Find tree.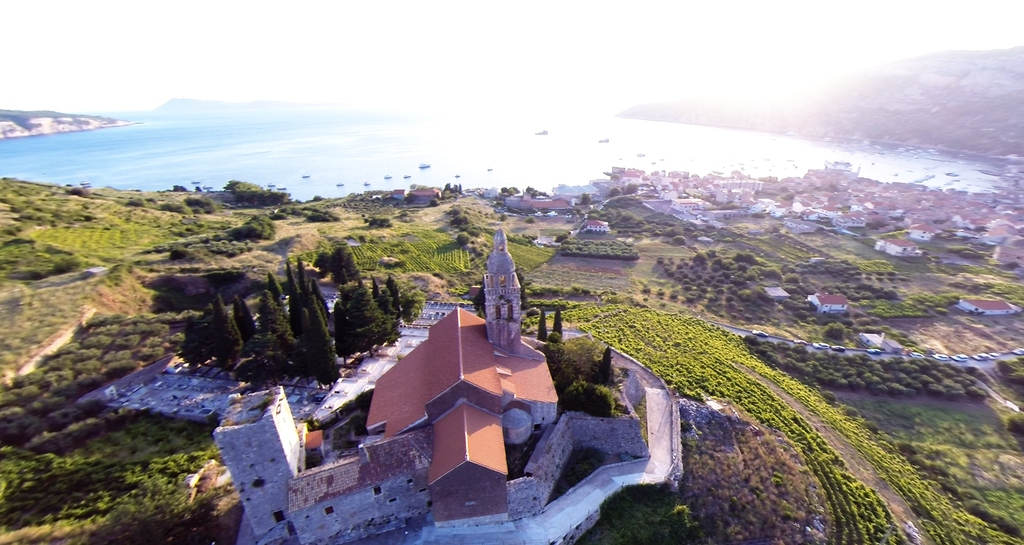
<bbox>579, 192, 594, 209</bbox>.
